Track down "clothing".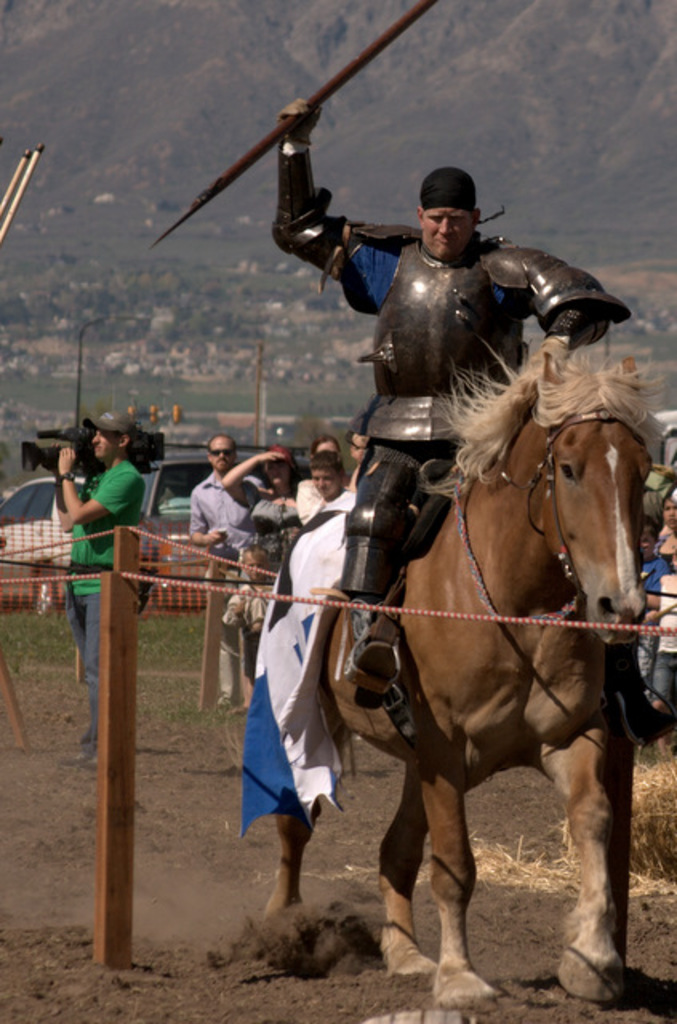
Tracked to 290/486/371/563.
